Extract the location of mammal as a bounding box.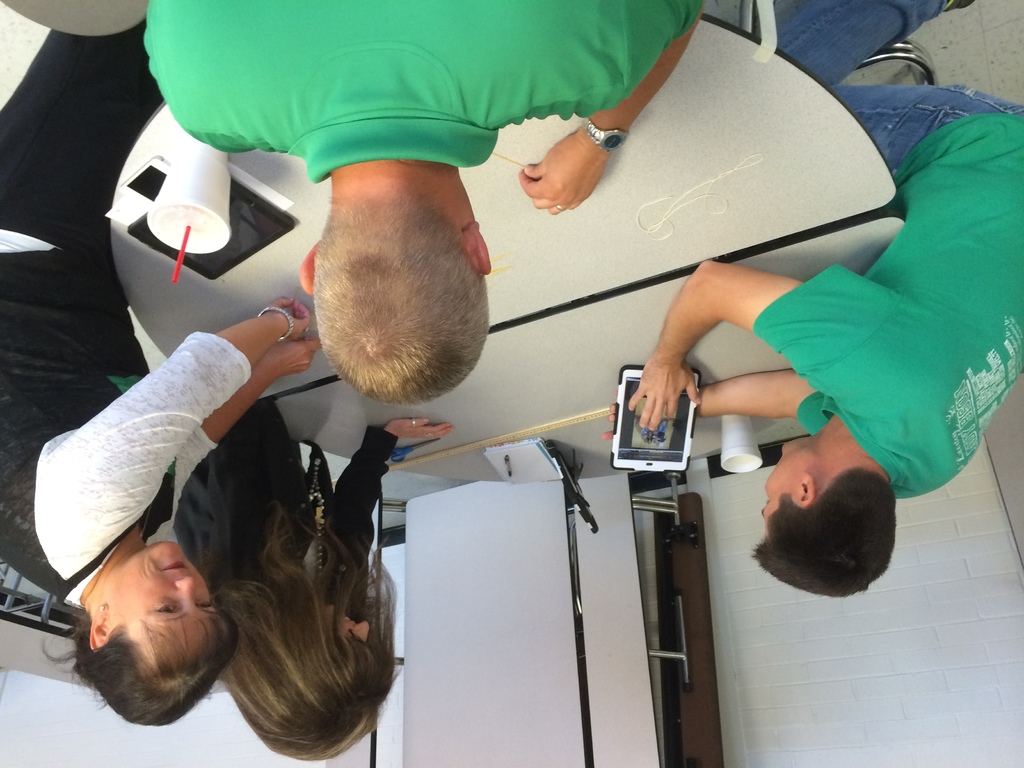
<region>602, 0, 1023, 602</region>.
